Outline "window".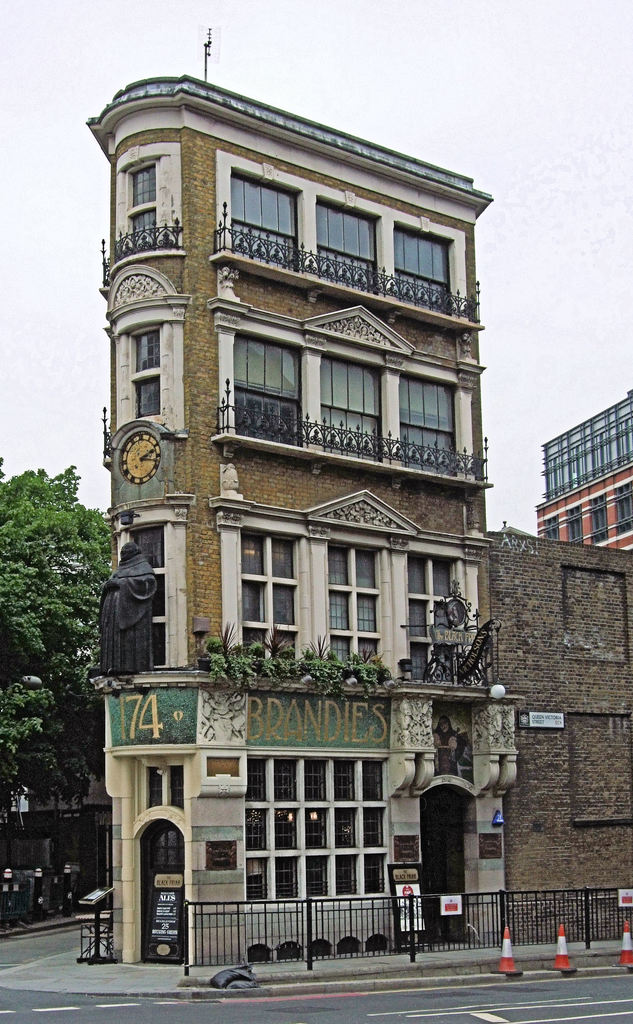
Outline: (left=132, top=326, right=167, bottom=412).
